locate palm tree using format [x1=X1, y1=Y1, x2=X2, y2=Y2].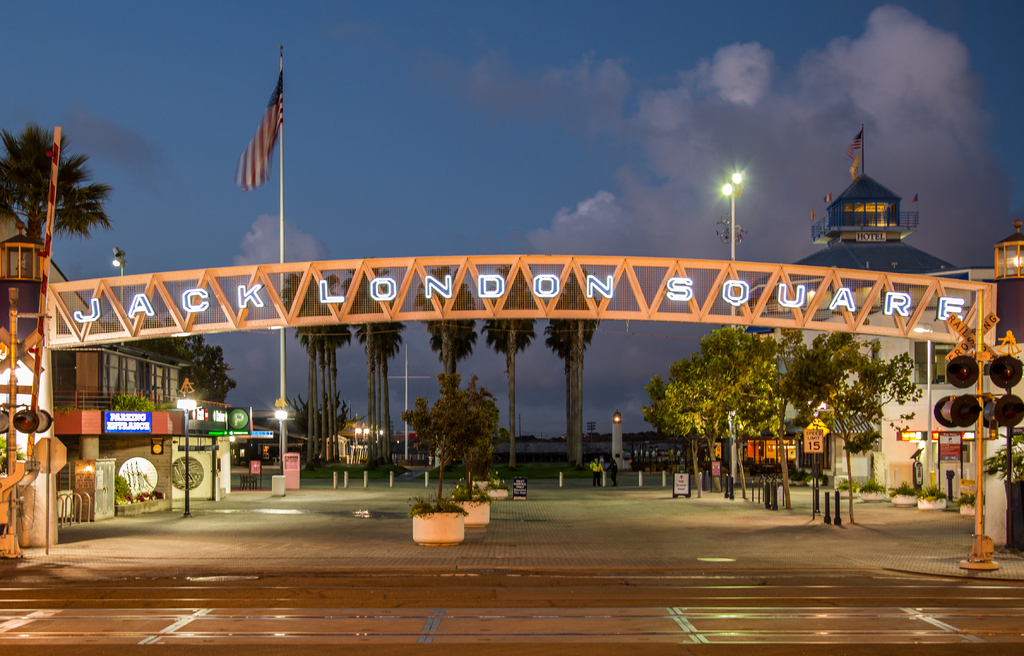
[x1=508, y1=268, x2=583, y2=480].
